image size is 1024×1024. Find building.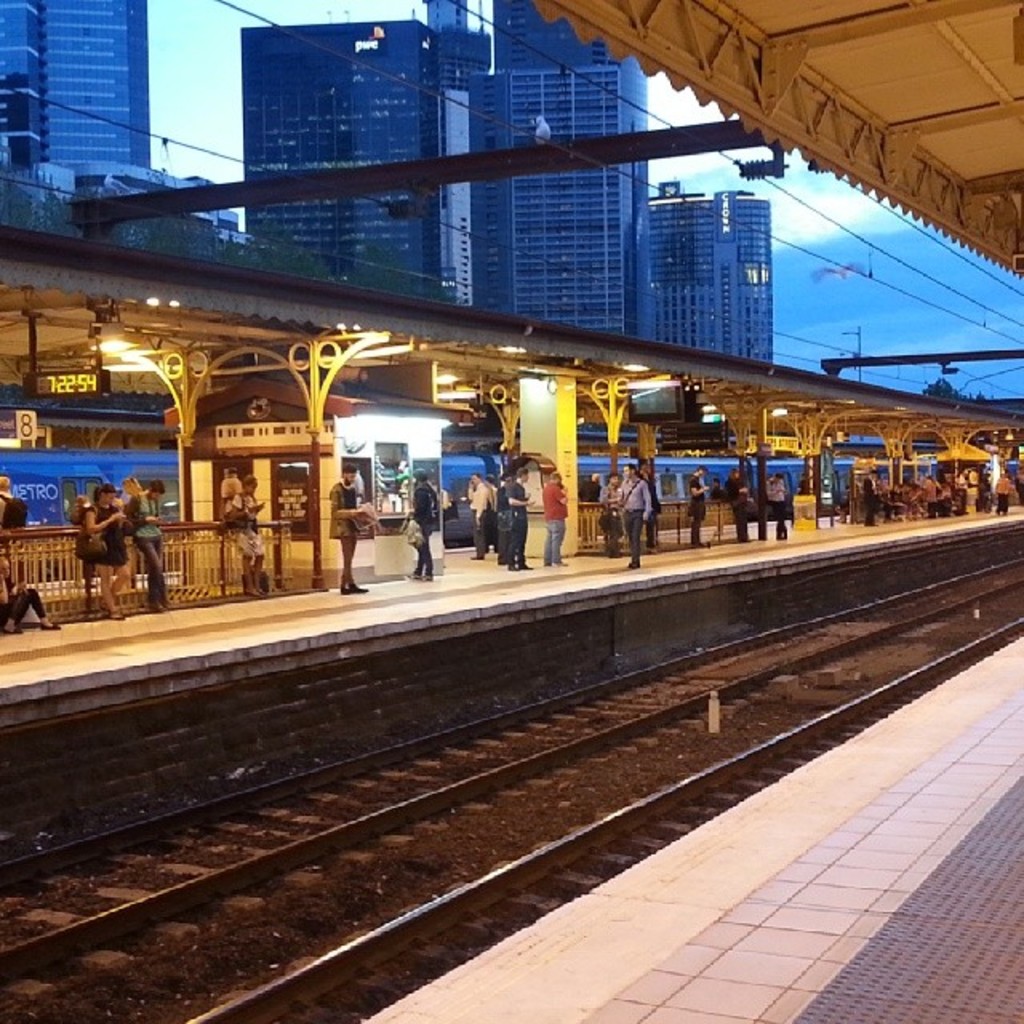
BBox(0, 0, 152, 200).
